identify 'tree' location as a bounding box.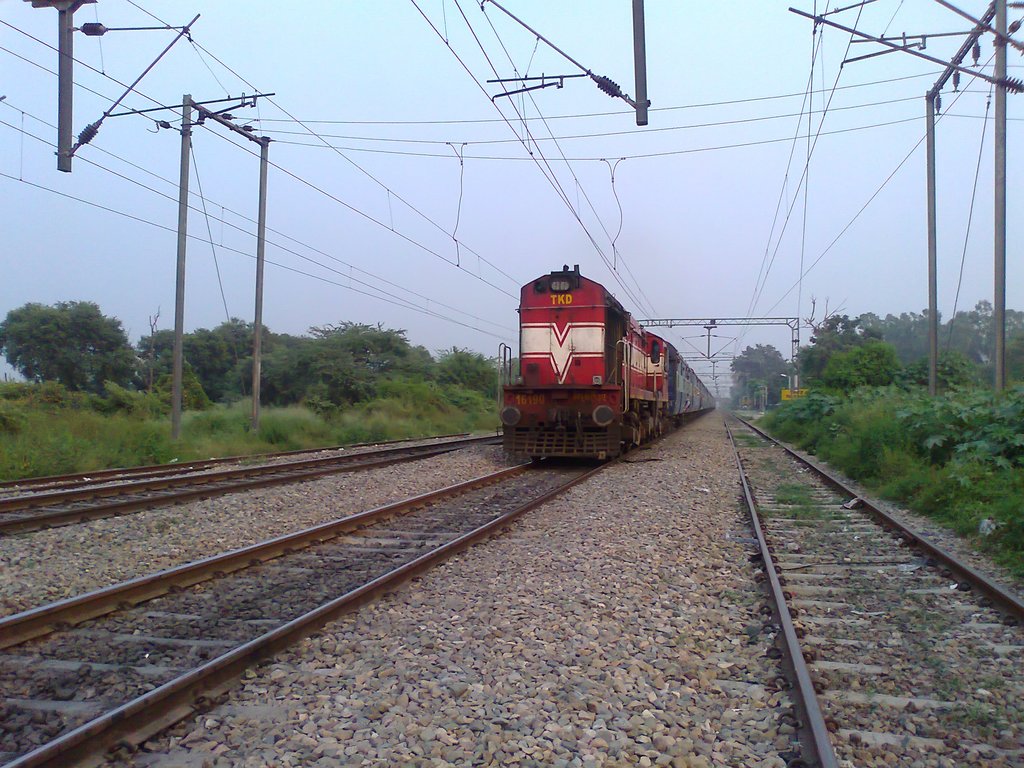
[left=8, top=276, right=126, bottom=395].
